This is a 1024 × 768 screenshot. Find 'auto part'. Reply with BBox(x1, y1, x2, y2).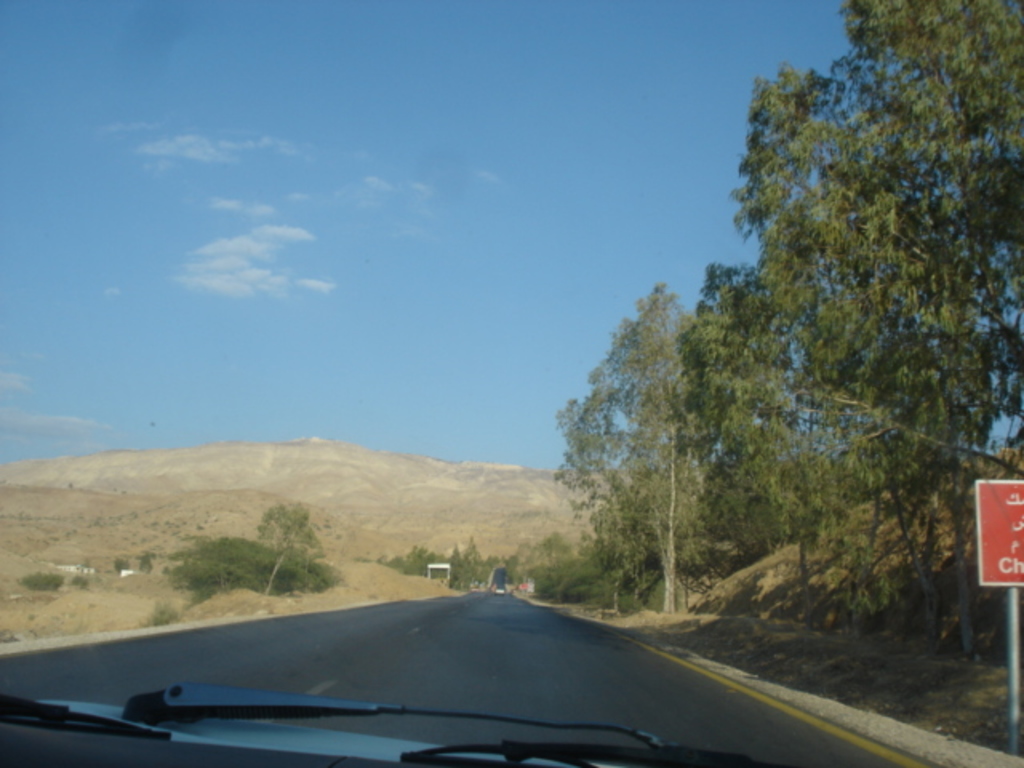
BBox(126, 685, 662, 734).
